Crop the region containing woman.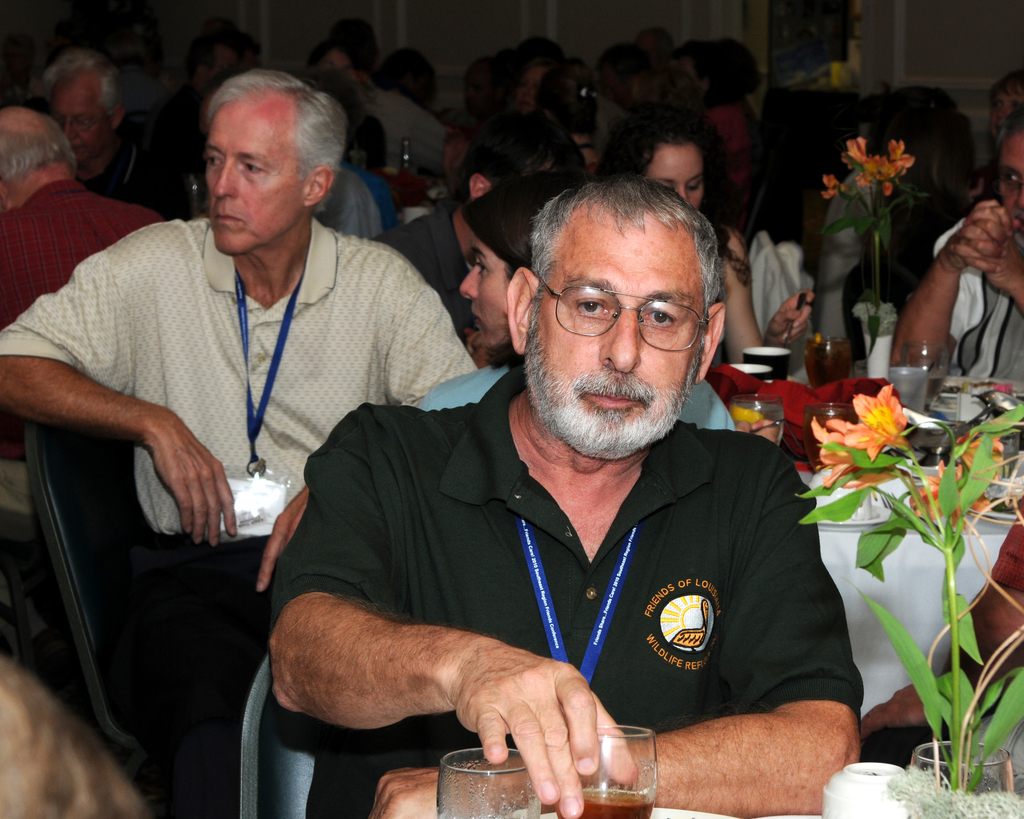
Crop region: [left=398, top=172, right=541, bottom=410].
